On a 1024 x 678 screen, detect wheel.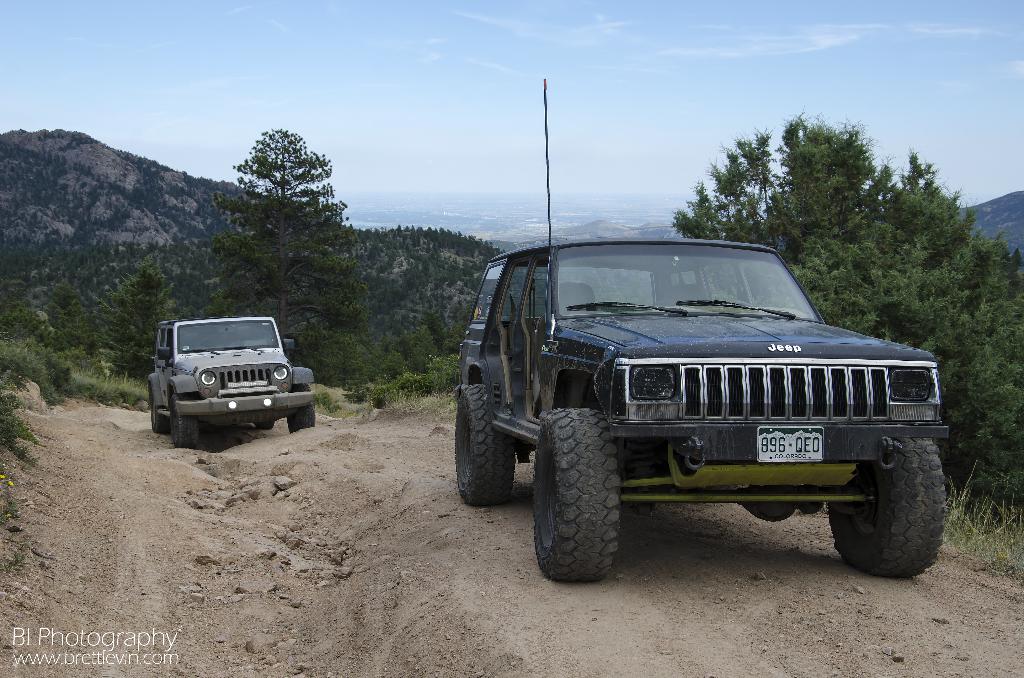
select_region(286, 383, 315, 438).
